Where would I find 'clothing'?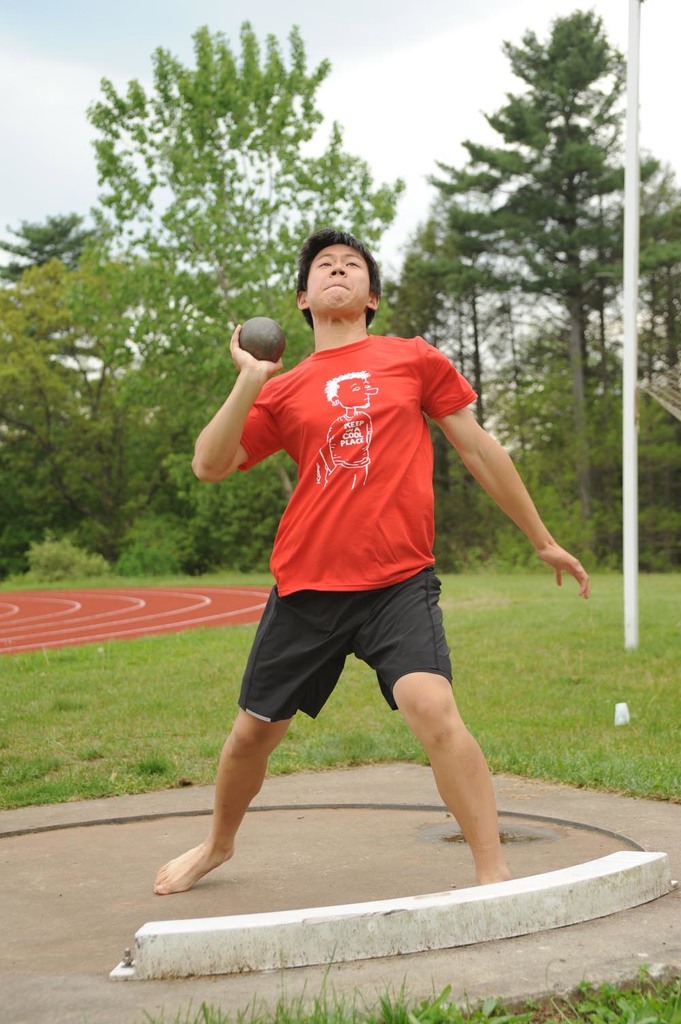
At bbox(239, 561, 456, 727).
